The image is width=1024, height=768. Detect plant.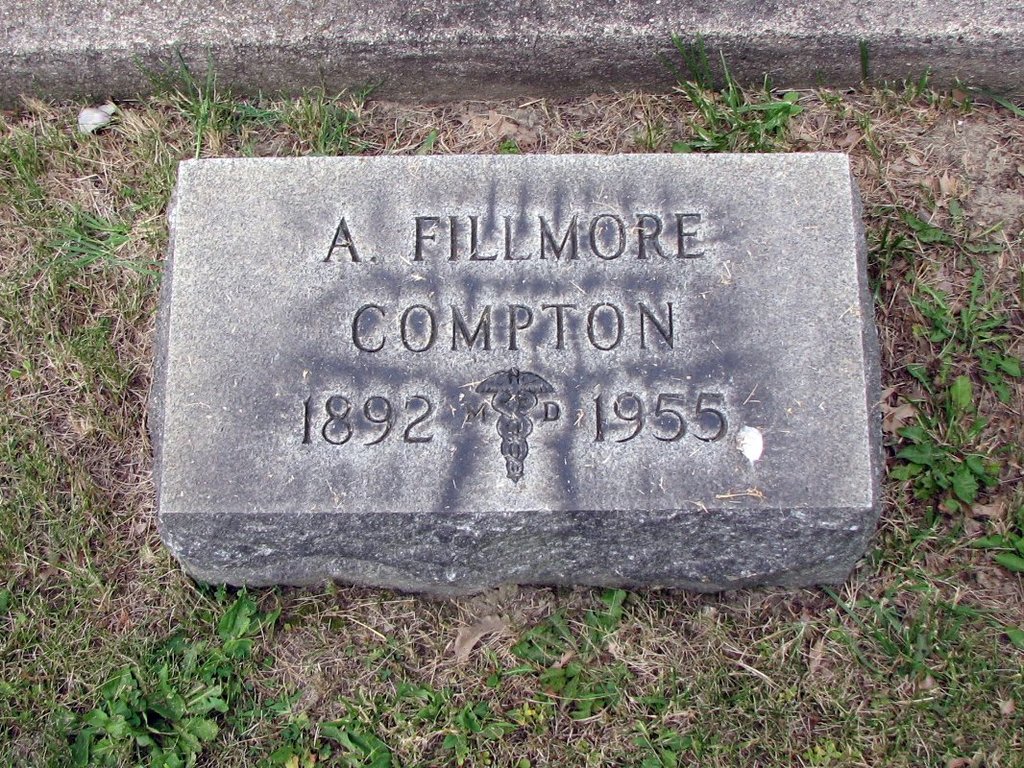
Detection: pyautogui.locateOnScreen(881, 360, 1011, 521).
